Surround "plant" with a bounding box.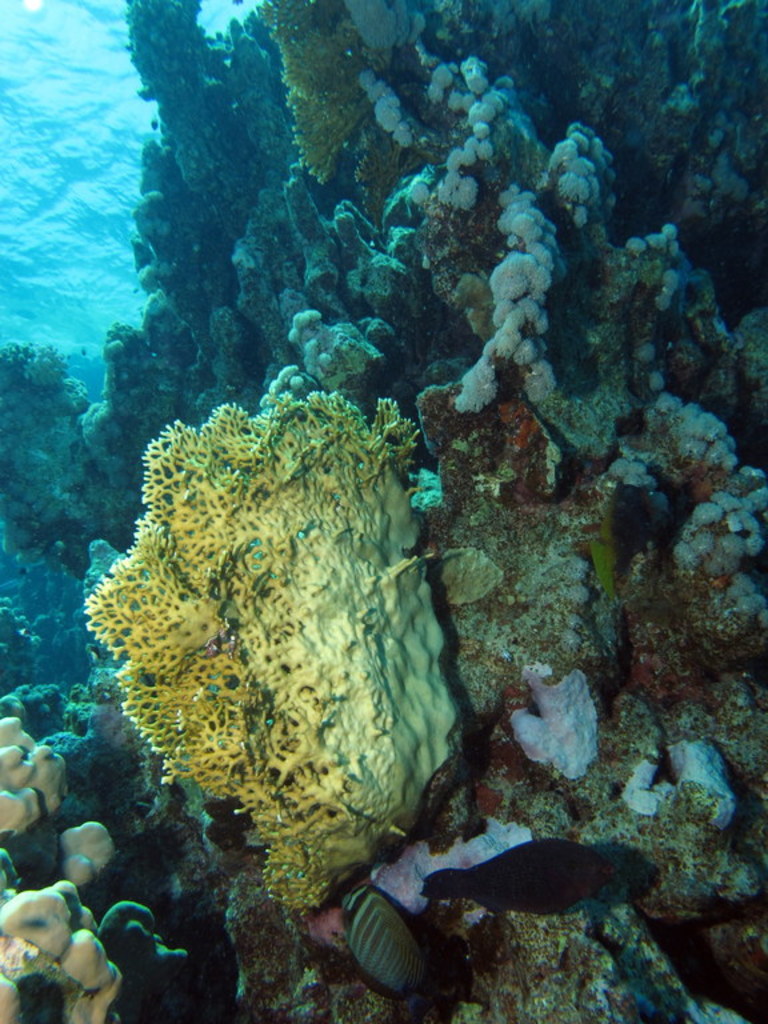
<region>0, 0, 767, 1023</region>.
